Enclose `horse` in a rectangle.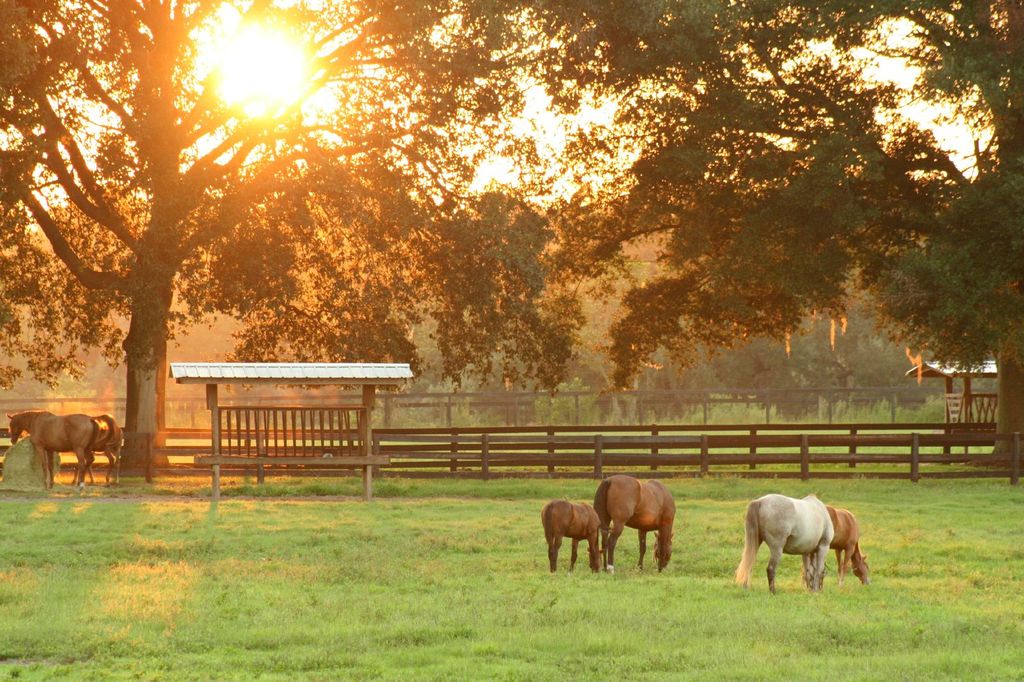
541:498:606:574.
